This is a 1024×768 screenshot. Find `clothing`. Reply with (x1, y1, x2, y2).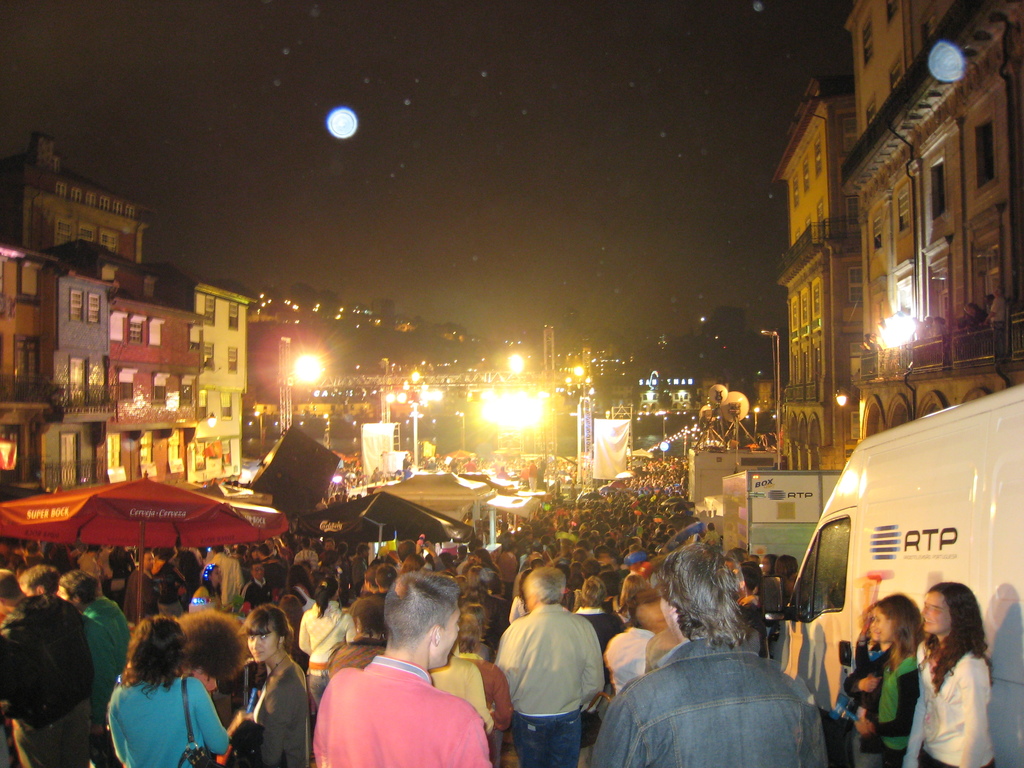
(495, 598, 602, 767).
